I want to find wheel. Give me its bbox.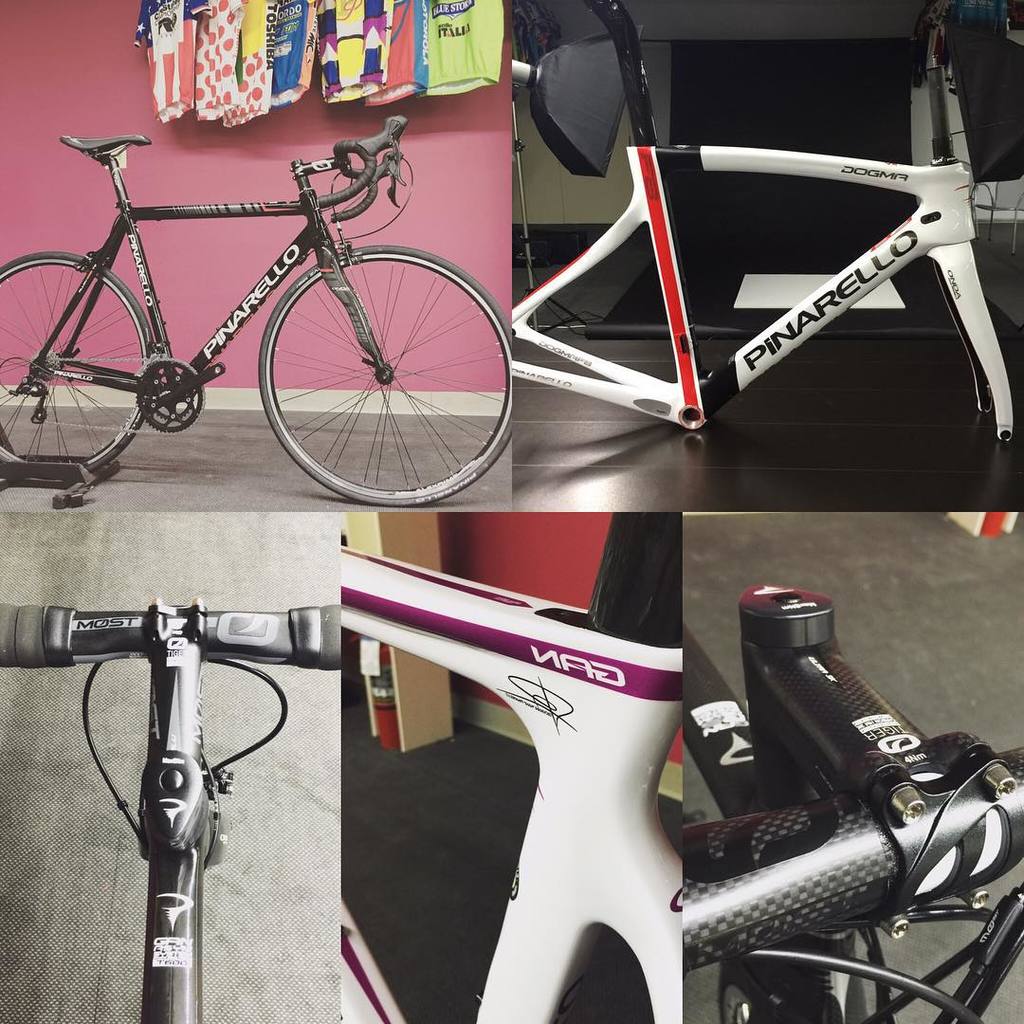
Rect(0, 250, 155, 470).
